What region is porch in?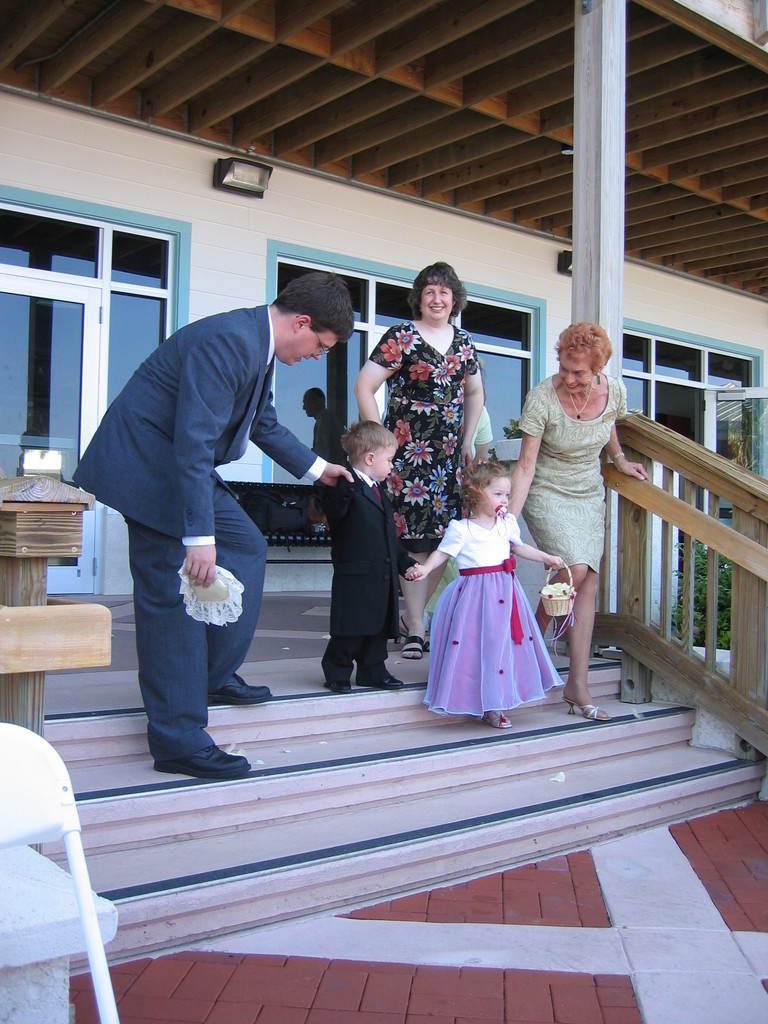
(x1=1, y1=577, x2=767, y2=972).
